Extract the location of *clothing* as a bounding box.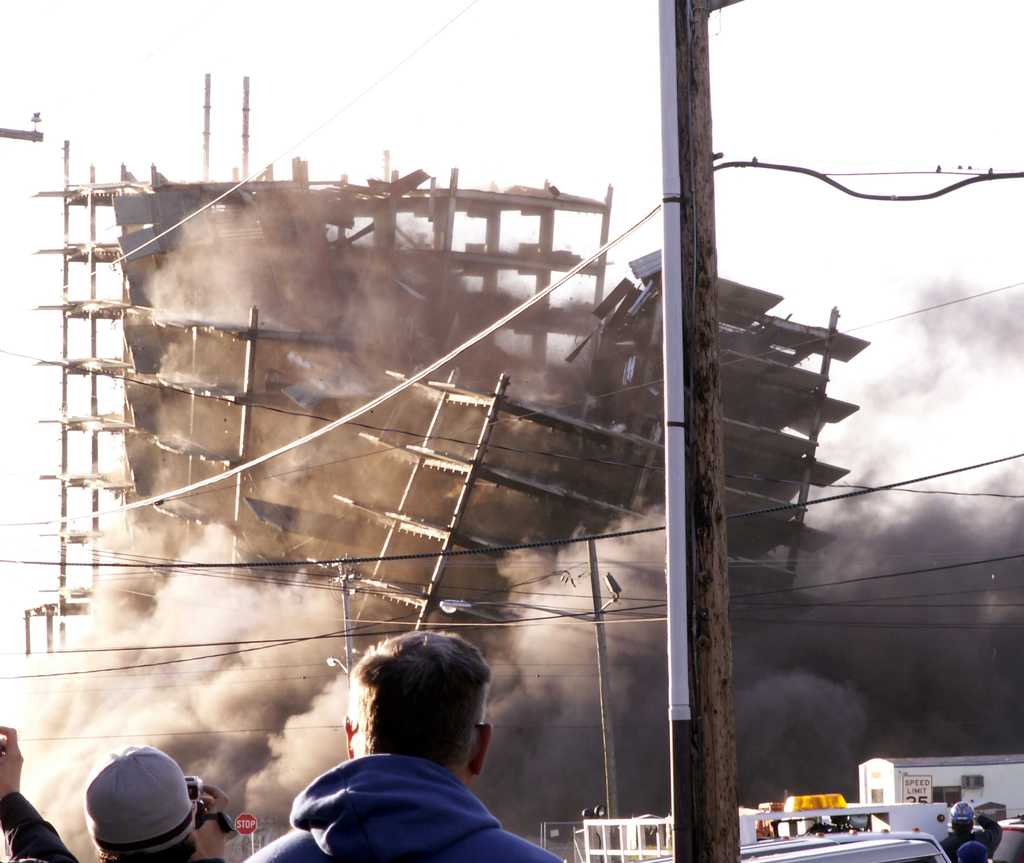
(0, 787, 76, 862).
